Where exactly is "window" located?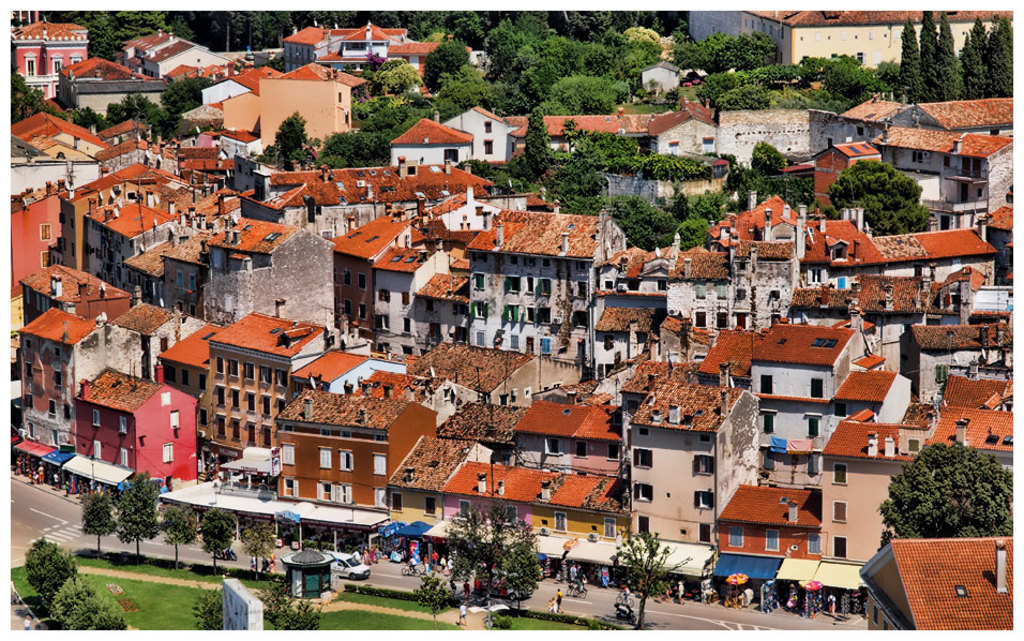
Its bounding box is bbox(469, 298, 486, 323).
